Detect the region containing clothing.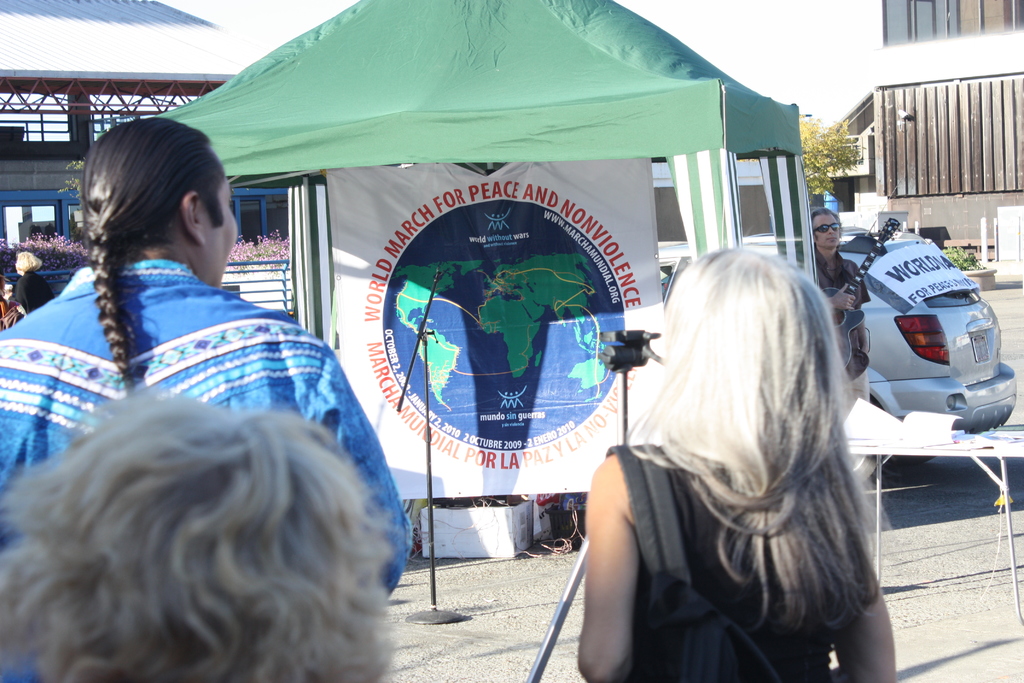
bbox=(8, 272, 56, 313).
